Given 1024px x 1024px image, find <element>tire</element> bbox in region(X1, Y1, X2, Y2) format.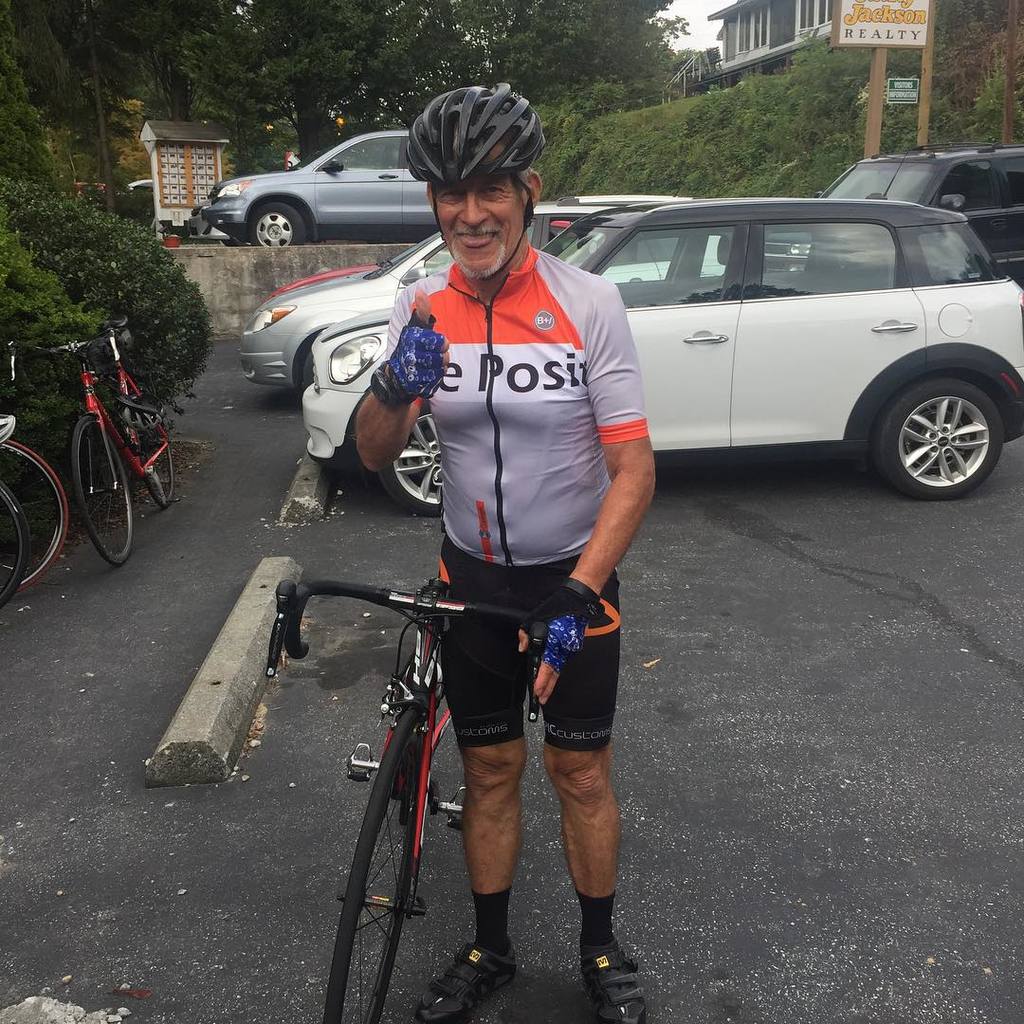
region(303, 342, 318, 392).
